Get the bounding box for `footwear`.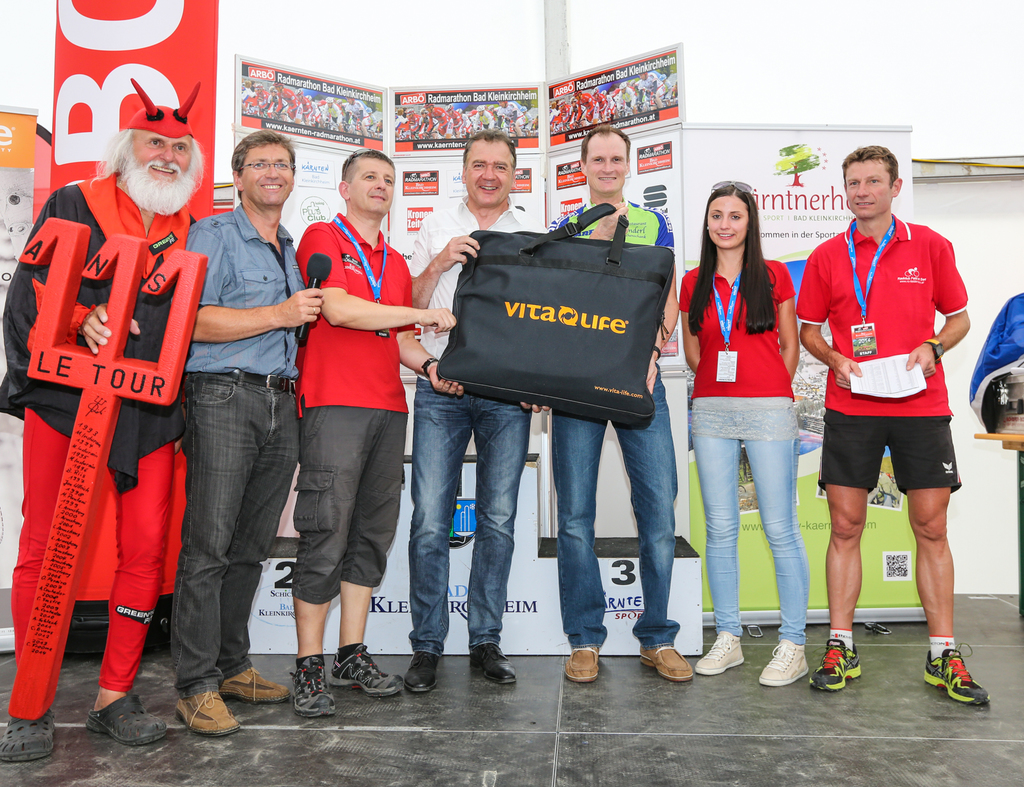
bbox=[0, 708, 53, 758].
